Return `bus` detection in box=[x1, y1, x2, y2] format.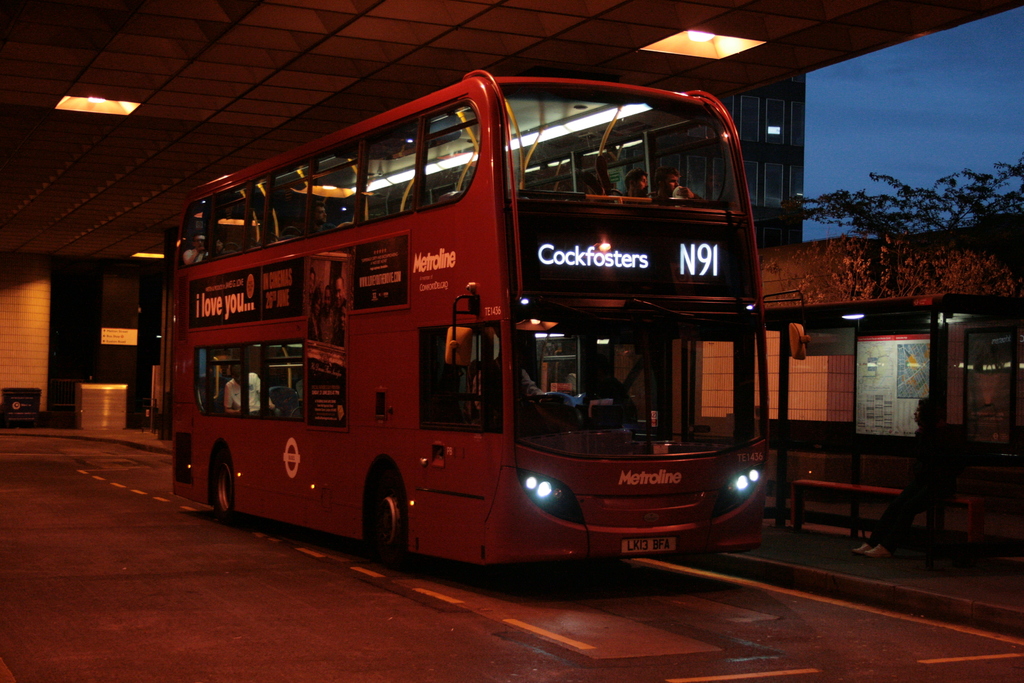
box=[164, 71, 770, 577].
